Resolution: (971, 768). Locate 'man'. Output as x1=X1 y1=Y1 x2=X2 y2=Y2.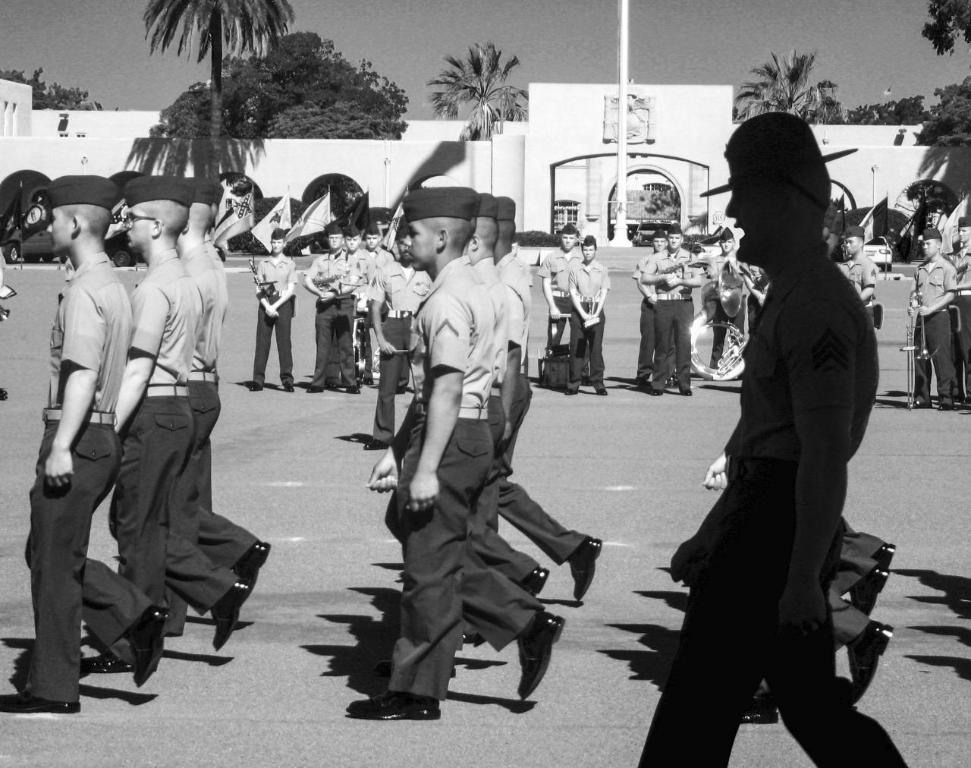
x1=112 y1=172 x2=253 y2=680.
